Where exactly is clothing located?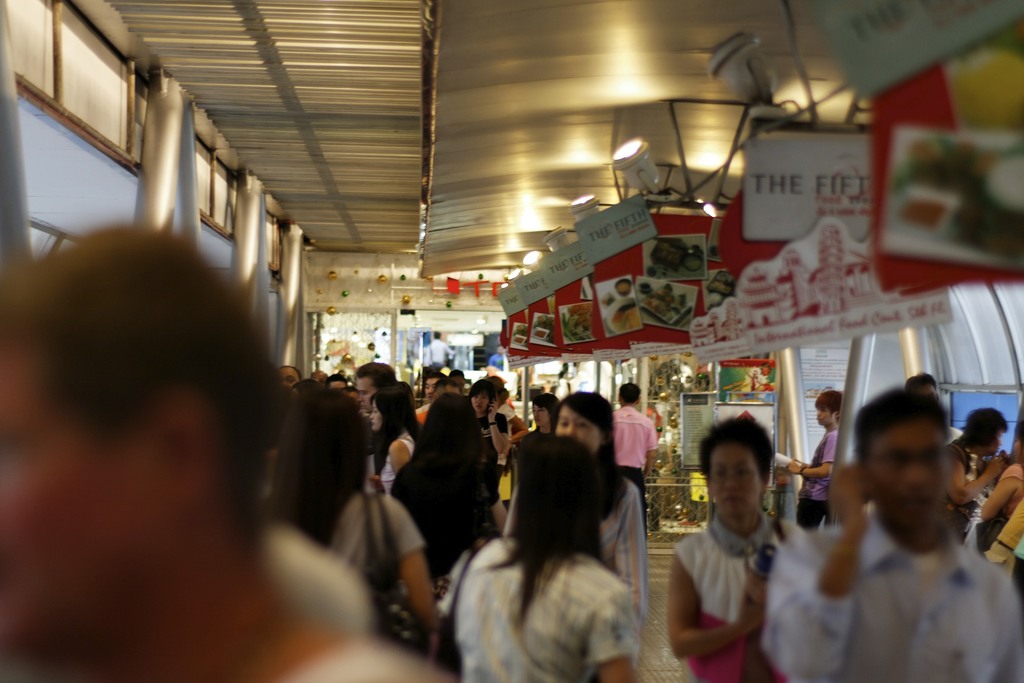
Its bounding box is bbox=(582, 459, 651, 662).
